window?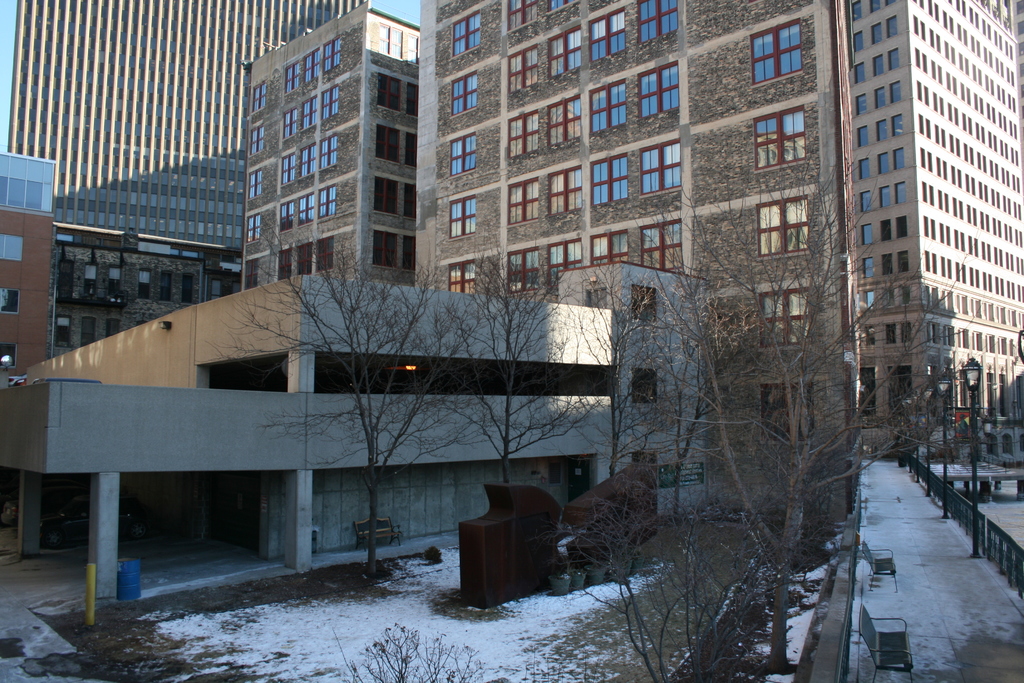
x1=299, y1=190, x2=317, y2=223
